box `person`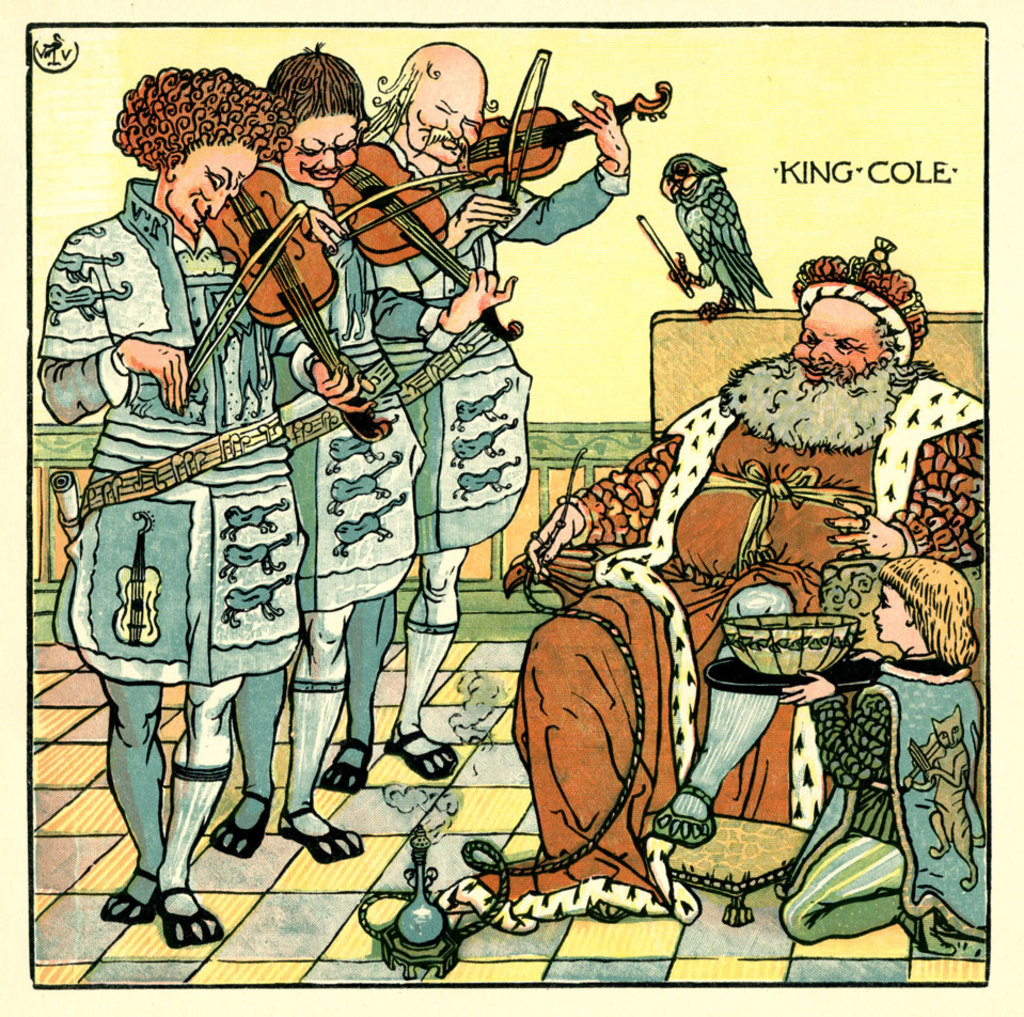
x1=206 y1=51 x2=519 y2=860
